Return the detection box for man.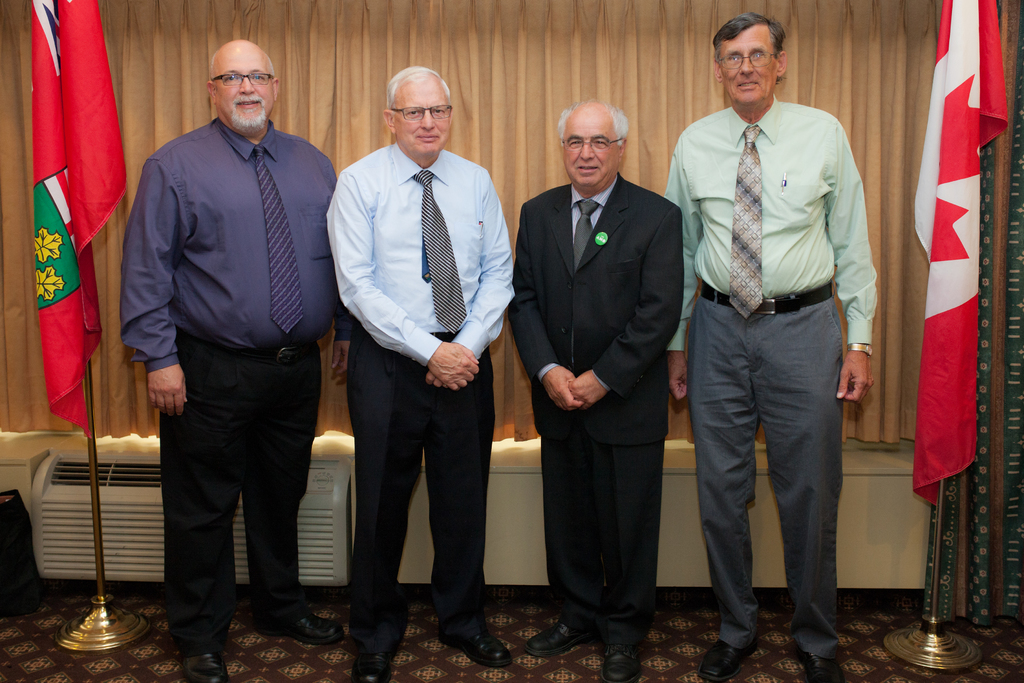
659/15/879/682.
